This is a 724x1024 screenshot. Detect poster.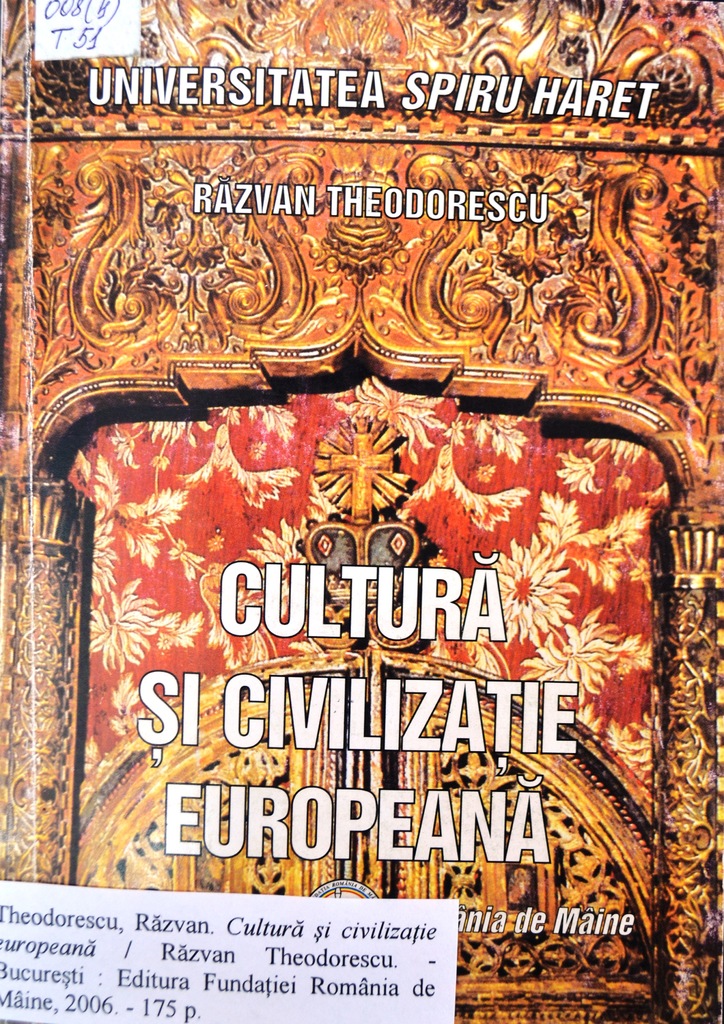
region(0, 0, 723, 1023).
